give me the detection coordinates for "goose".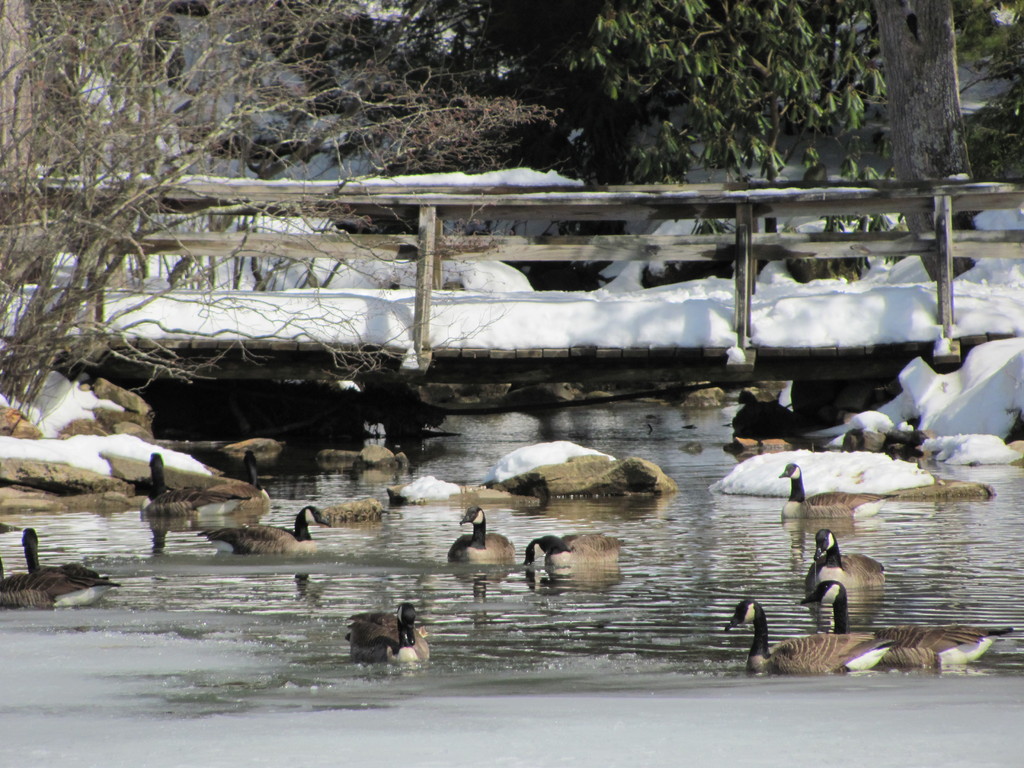
select_region(184, 452, 268, 511).
